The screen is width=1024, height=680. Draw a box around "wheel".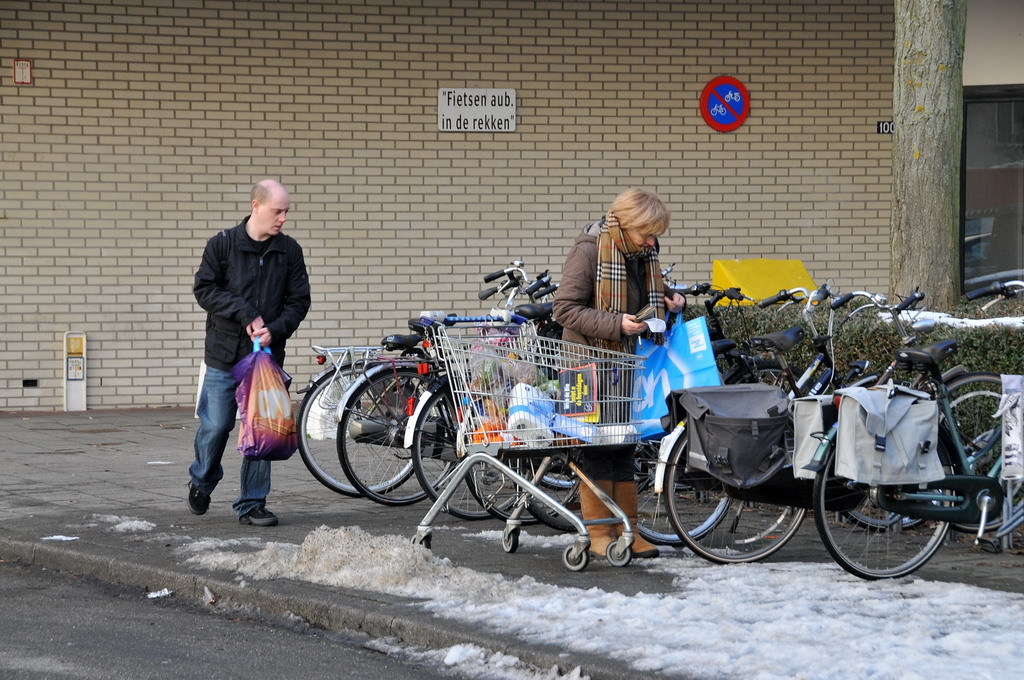
[x1=562, y1=540, x2=588, y2=569].
